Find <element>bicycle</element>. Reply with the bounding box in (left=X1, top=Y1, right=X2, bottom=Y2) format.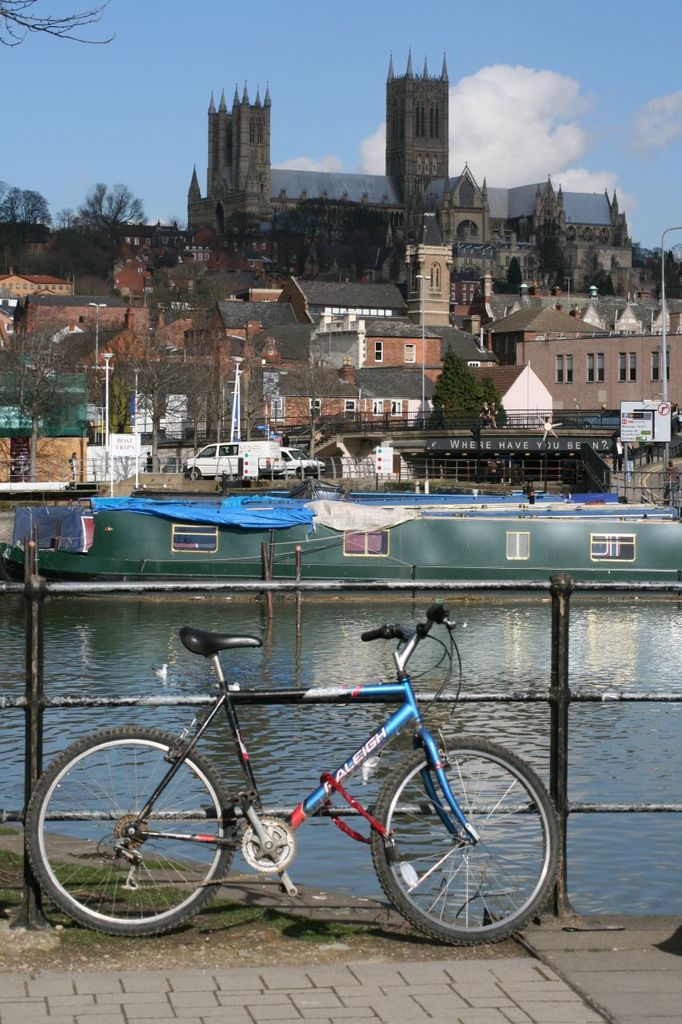
(left=34, top=617, right=555, bottom=956).
